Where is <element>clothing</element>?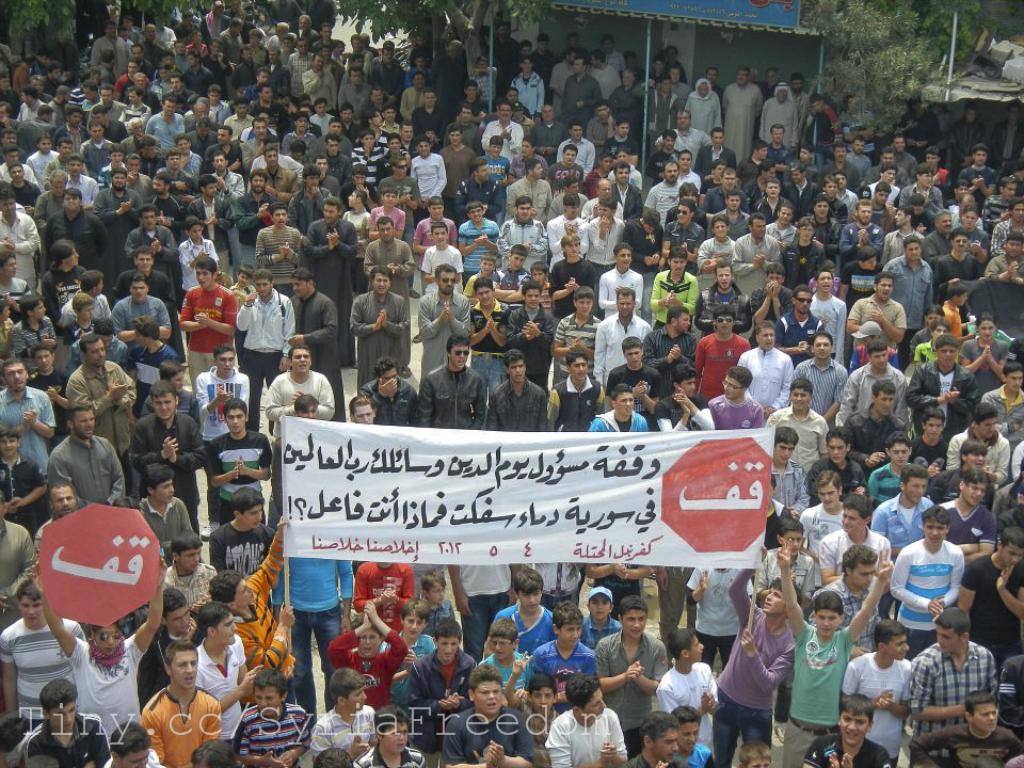
<region>0, 164, 39, 183</region>.
